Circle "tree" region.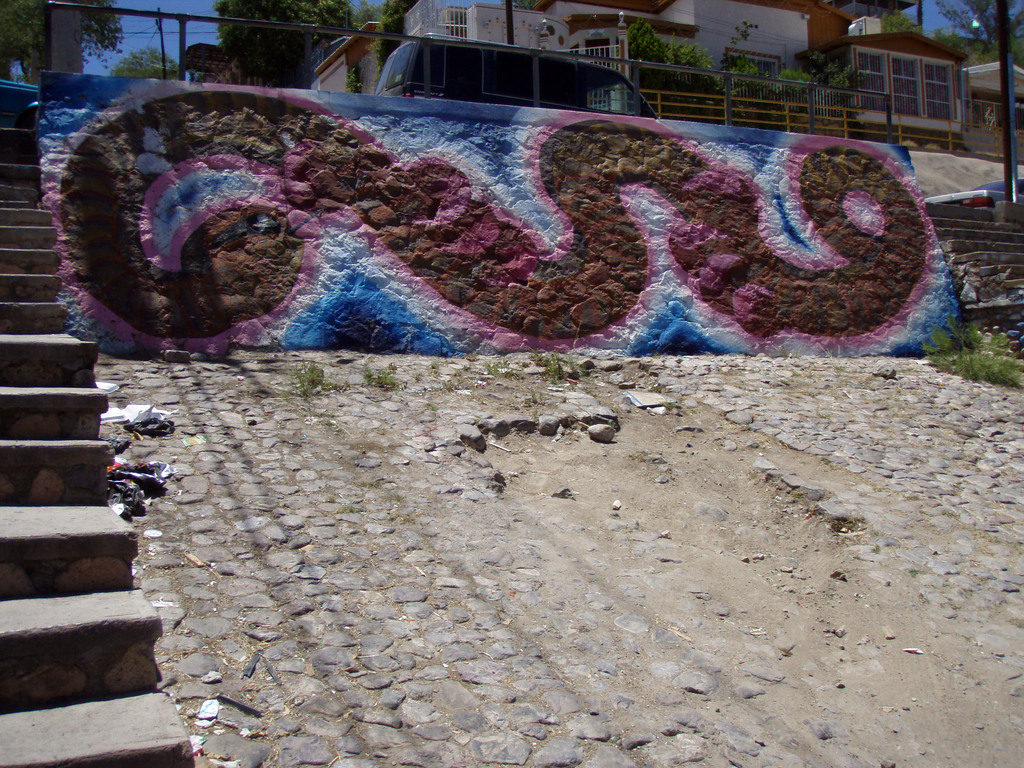
Region: [369,0,418,69].
